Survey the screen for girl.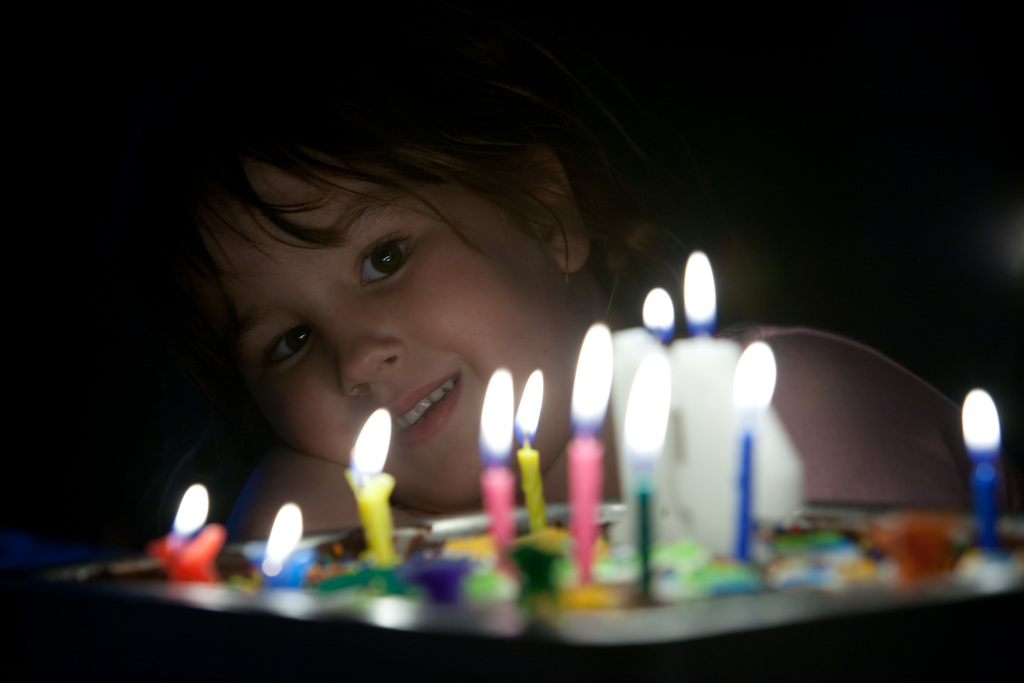
Survey found: <bbox>250, 126, 1014, 655</bbox>.
